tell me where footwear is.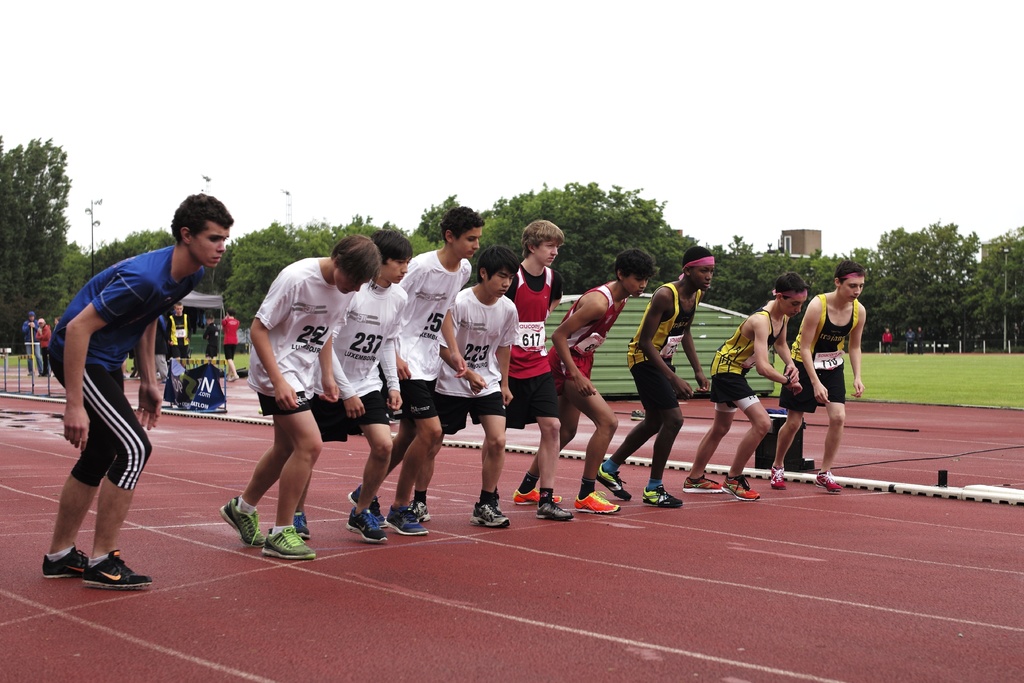
footwear is at detection(471, 502, 509, 526).
